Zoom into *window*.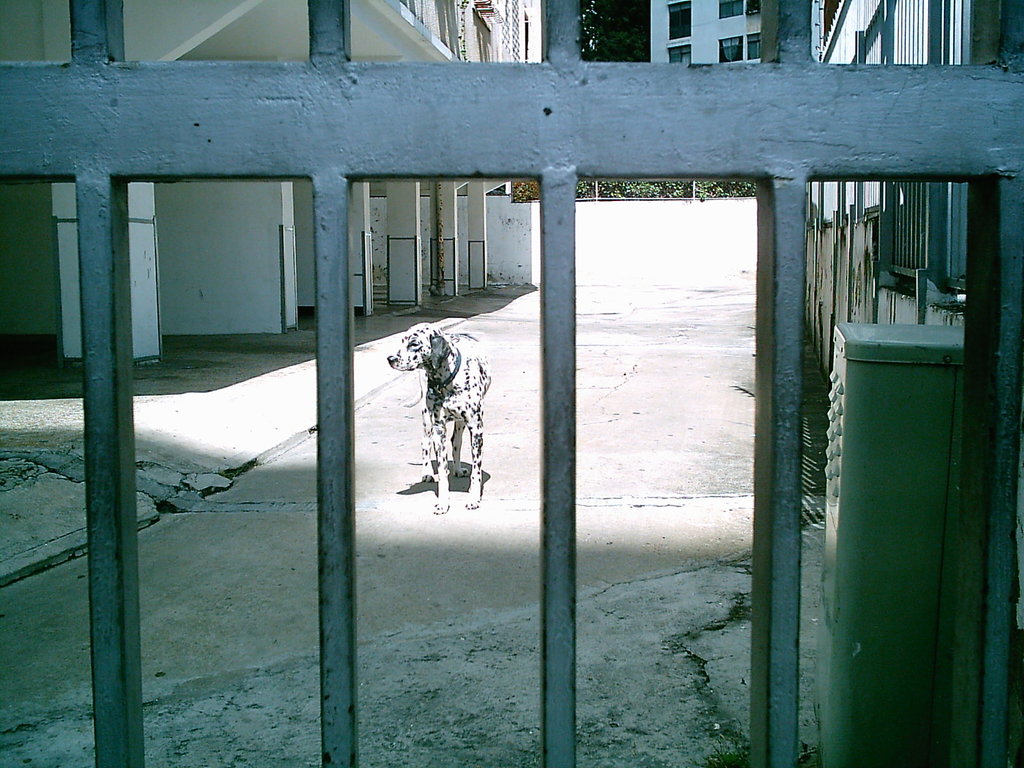
Zoom target: box(749, 38, 765, 64).
